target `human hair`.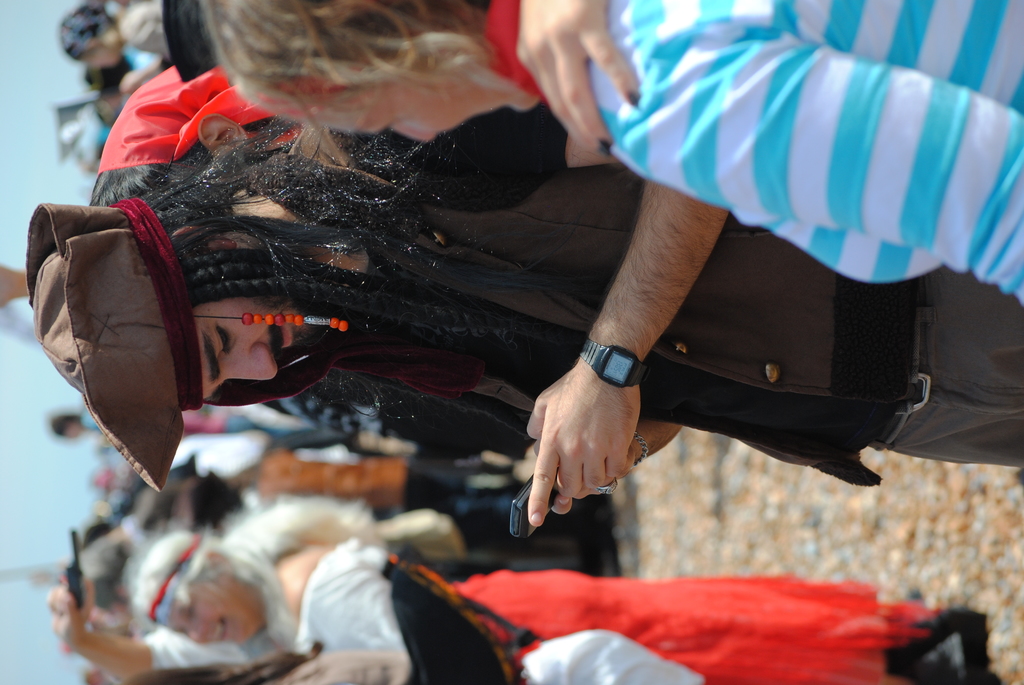
Target region: 135/496/378/657.
